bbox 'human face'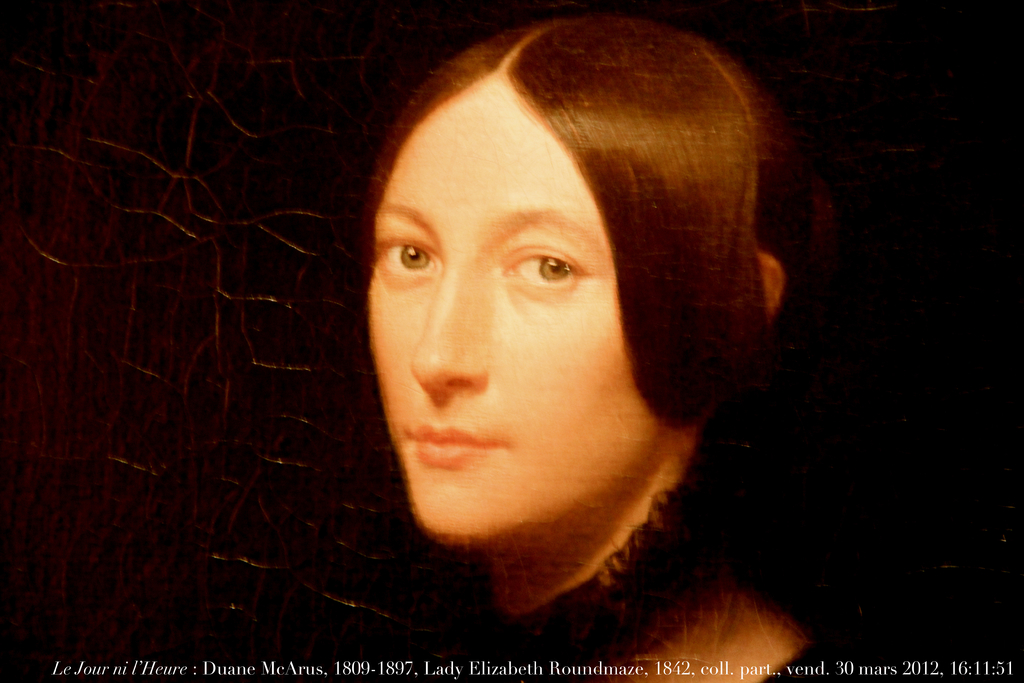
(x1=371, y1=60, x2=665, y2=548)
